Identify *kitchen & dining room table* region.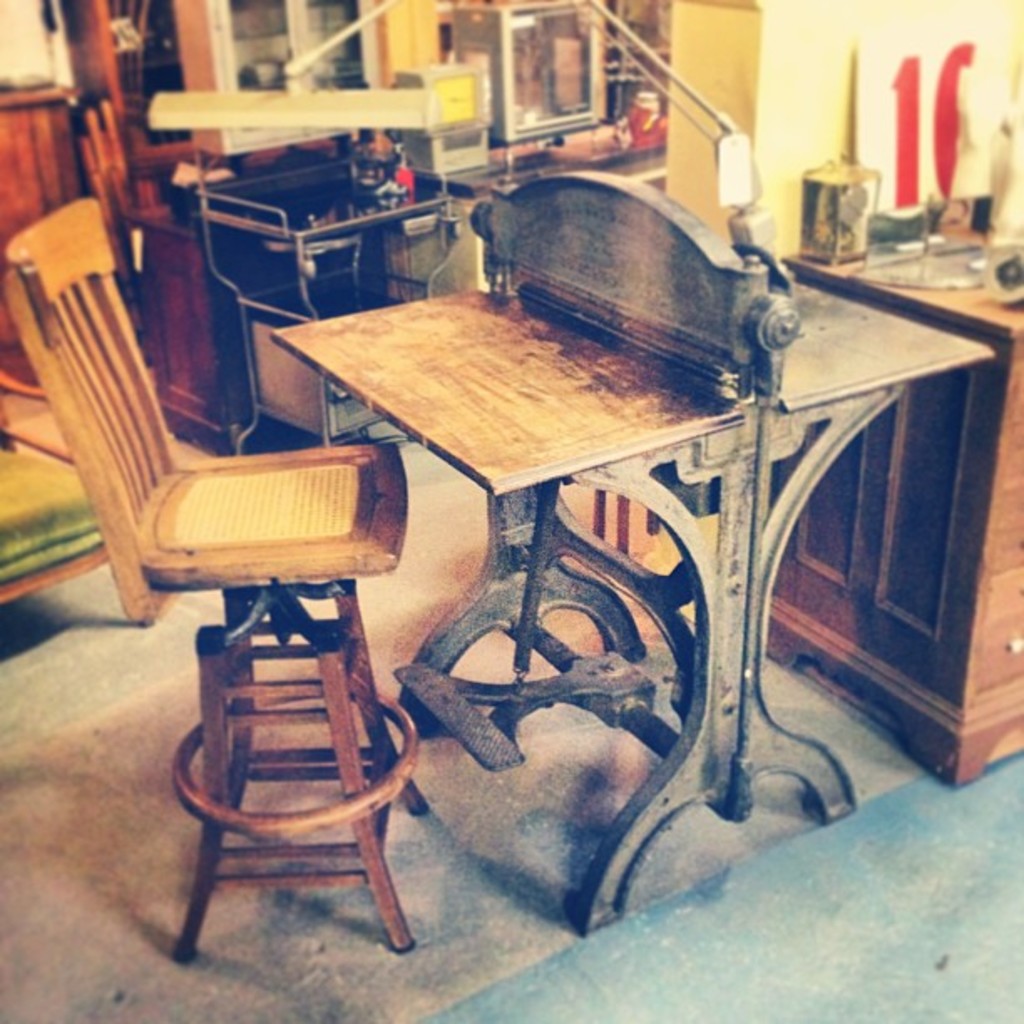
Region: [x1=229, y1=169, x2=902, y2=845].
